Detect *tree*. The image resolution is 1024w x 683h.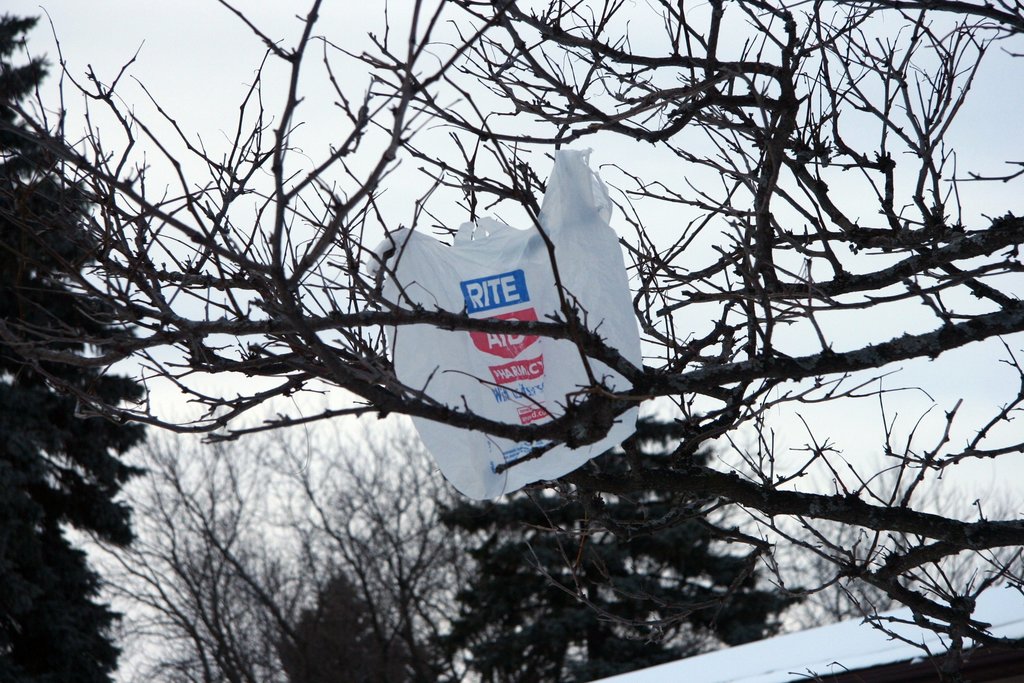
select_region(728, 454, 1023, 630).
